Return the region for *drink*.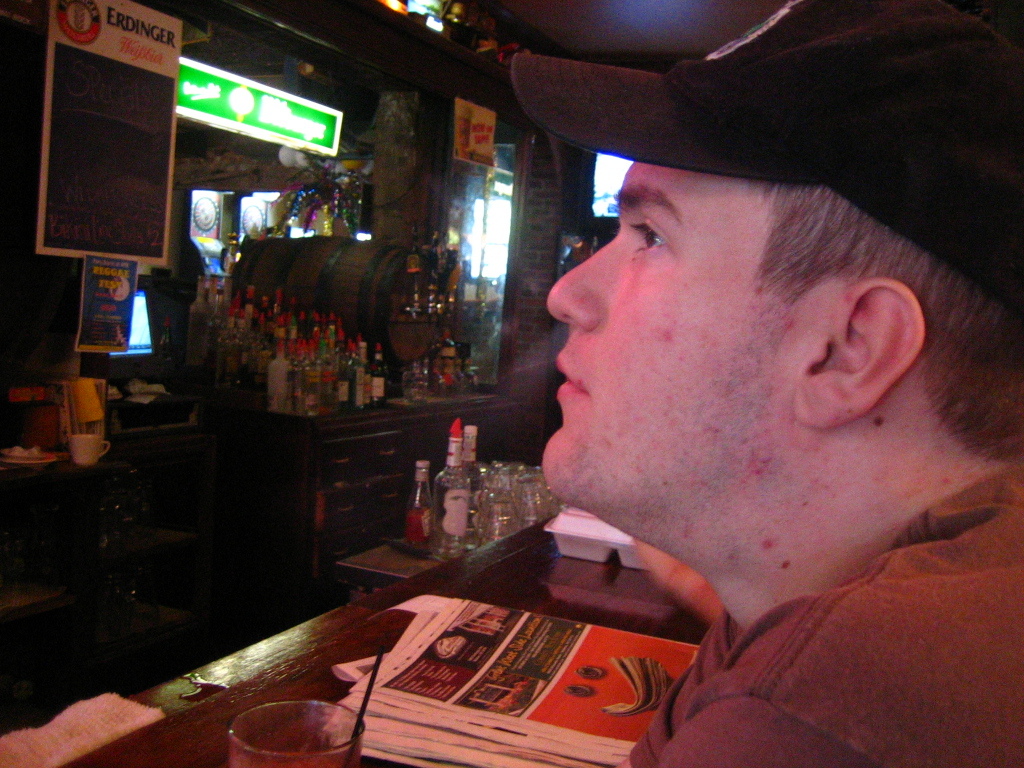
[left=406, top=461, right=431, bottom=542].
